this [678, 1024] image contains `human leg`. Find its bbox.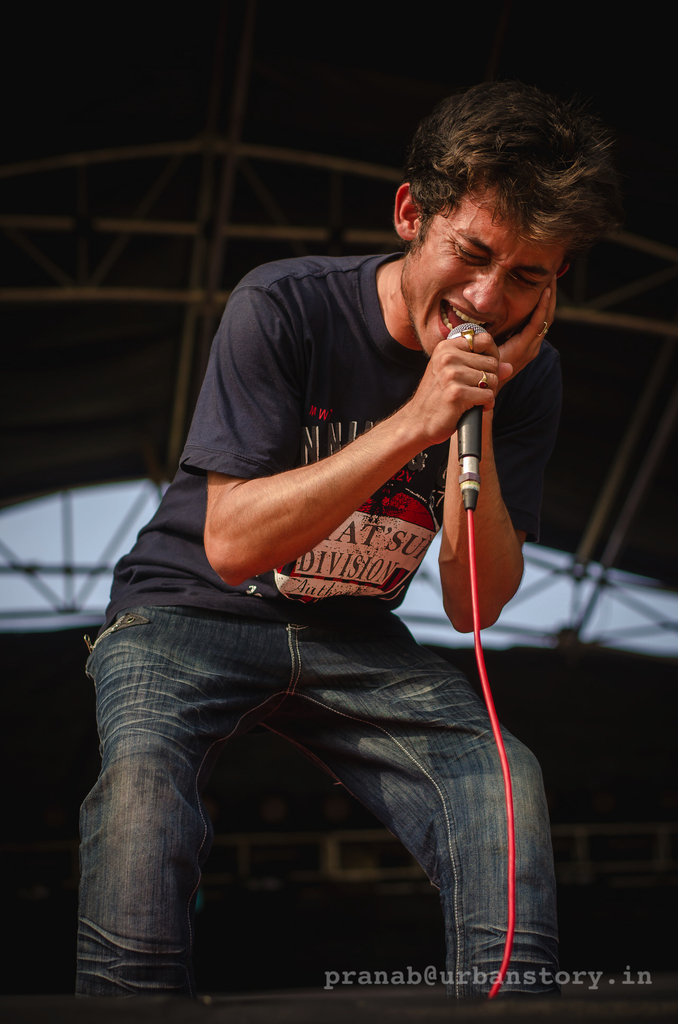
[x1=309, y1=617, x2=543, y2=981].
